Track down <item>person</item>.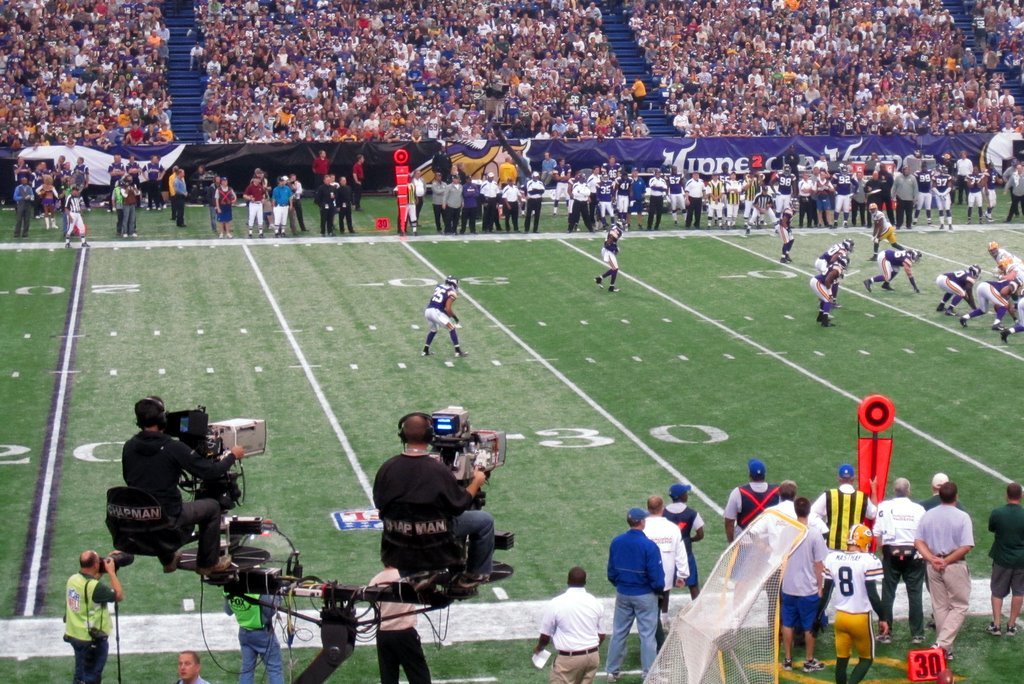
Tracked to [x1=63, y1=183, x2=89, y2=249].
